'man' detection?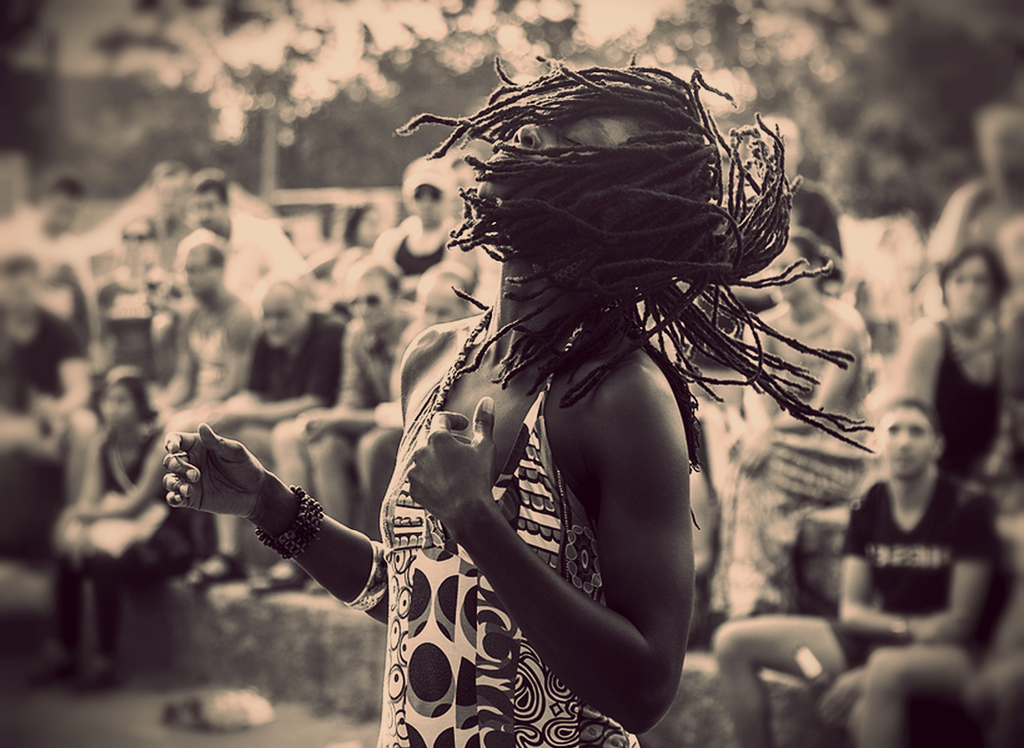
l=160, t=154, r=317, b=298
